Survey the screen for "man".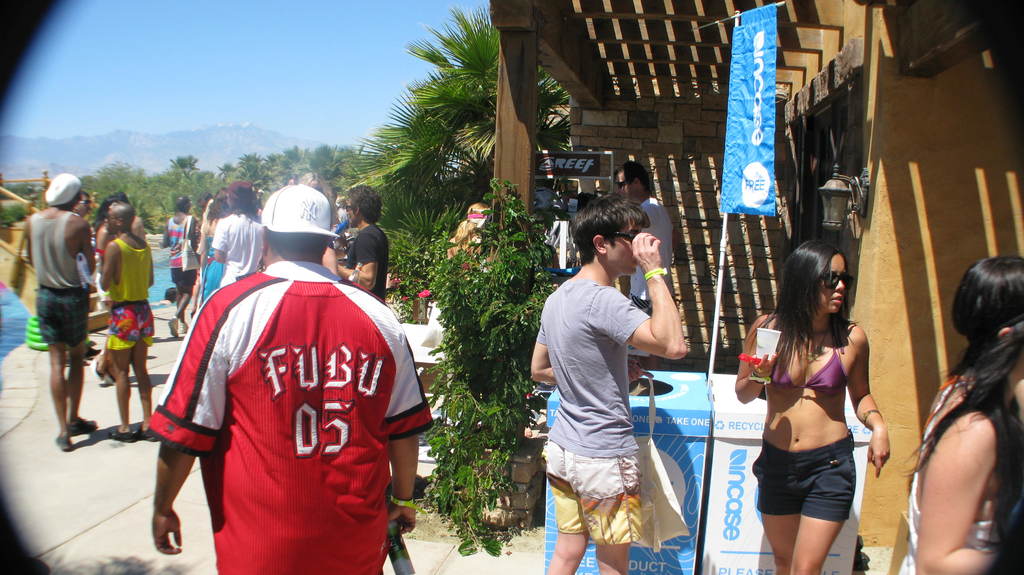
Survey found: [x1=97, y1=201, x2=159, y2=447].
